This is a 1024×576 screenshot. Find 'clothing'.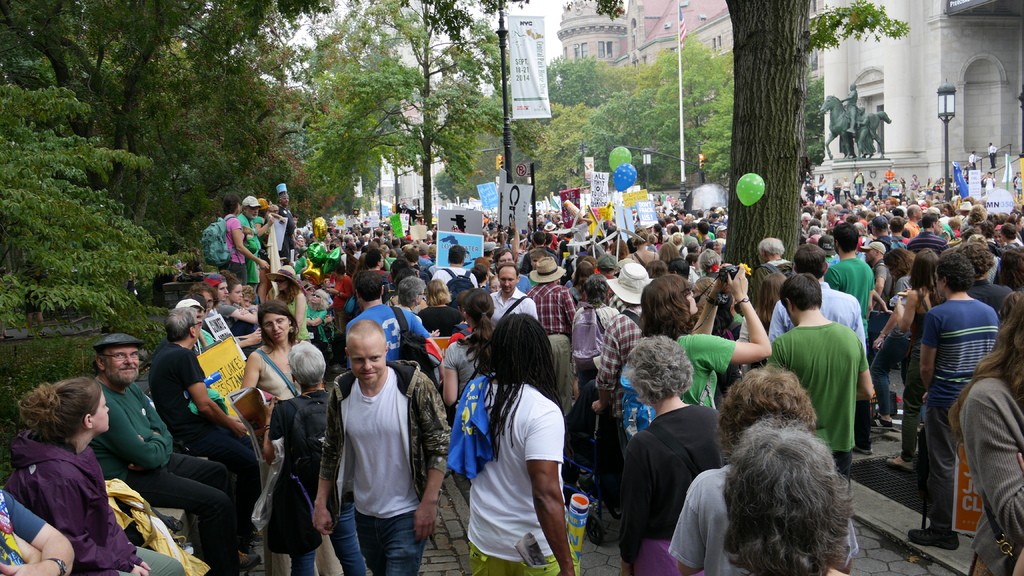
Bounding box: detection(219, 217, 248, 285).
